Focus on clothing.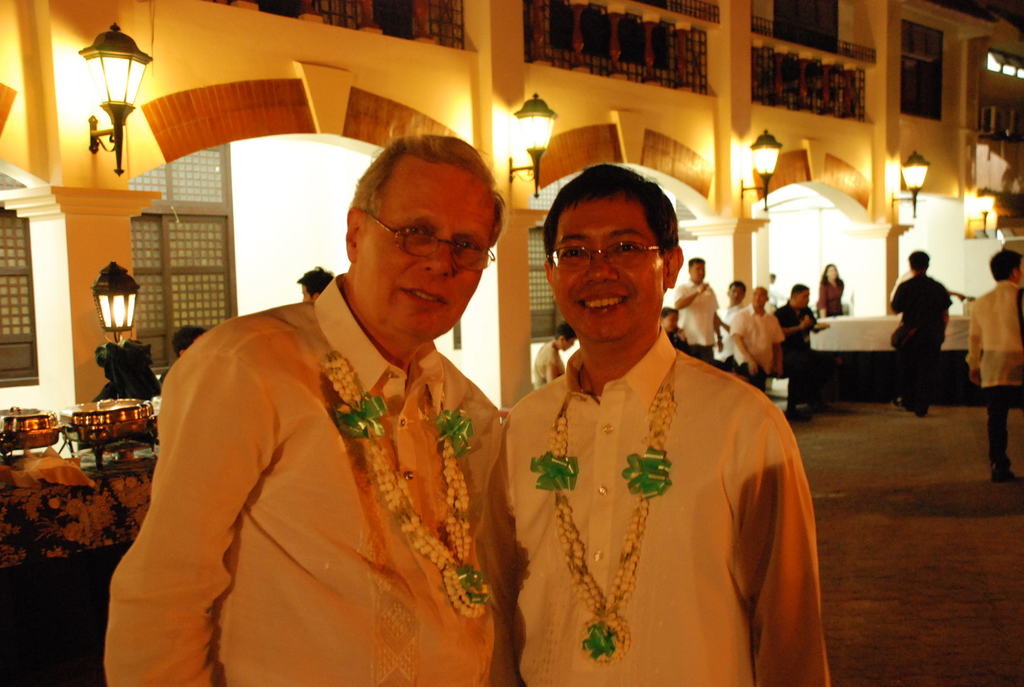
Focused at 823,266,838,319.
